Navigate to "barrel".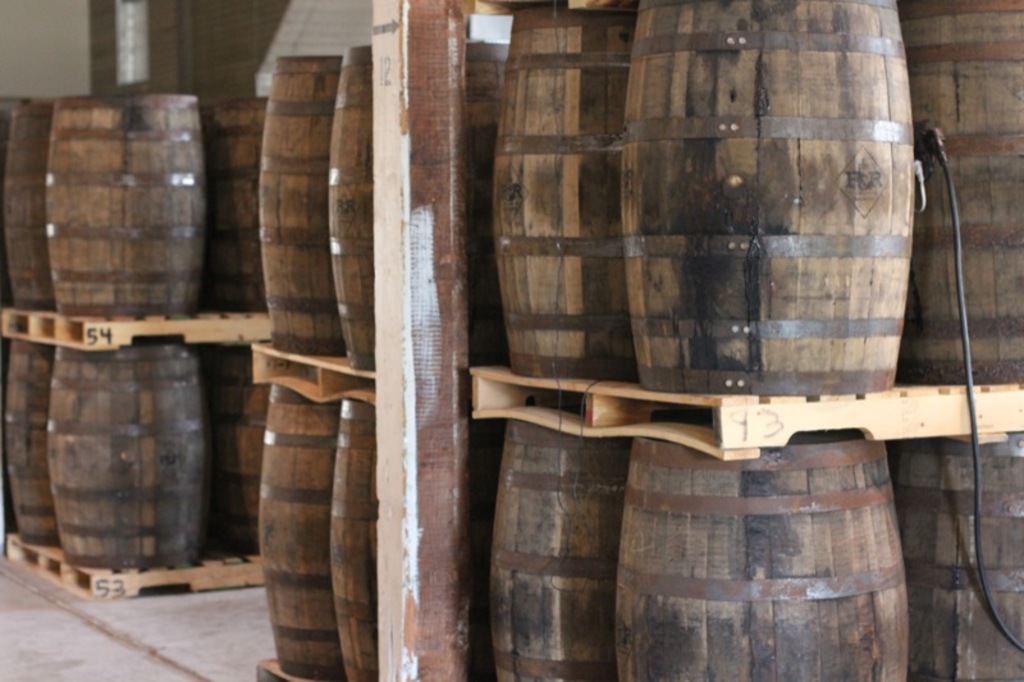
Navigation target: (x1=920, y1=0, x2=1023, y2=389).
